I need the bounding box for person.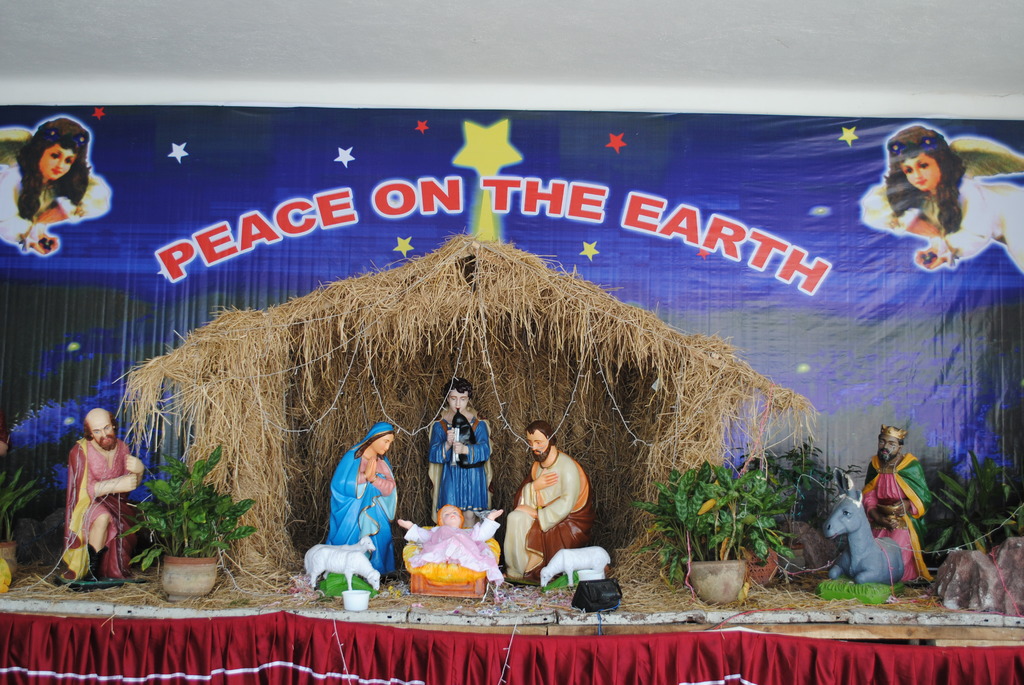
Here it is: <region>61, 409, 143, 578</region>.
